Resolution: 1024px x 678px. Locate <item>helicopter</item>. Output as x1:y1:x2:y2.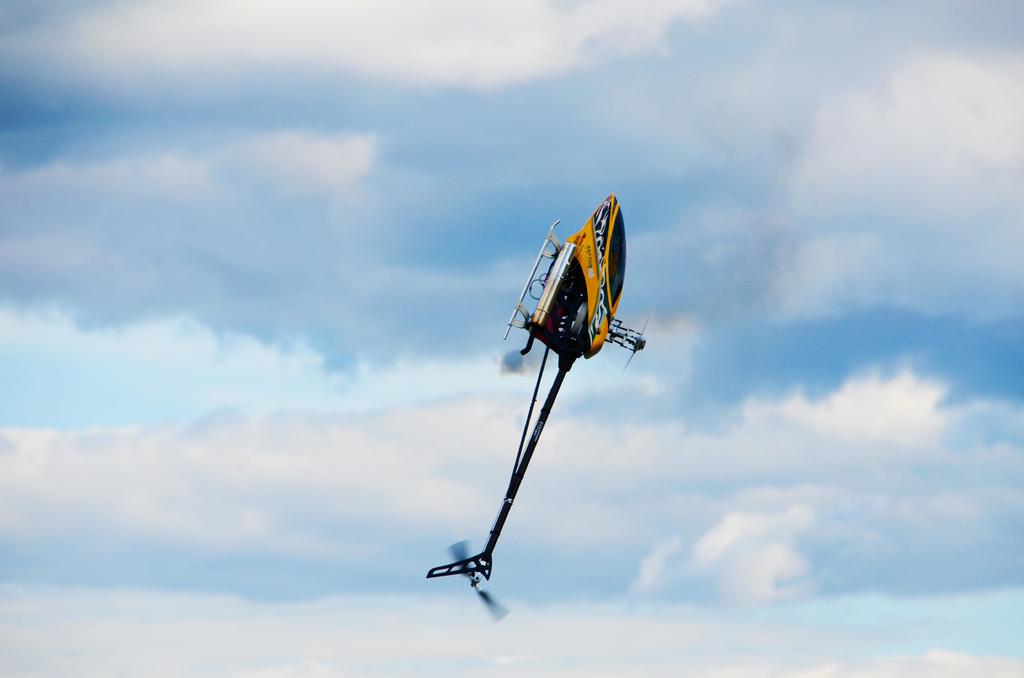
427:192:653:626.
